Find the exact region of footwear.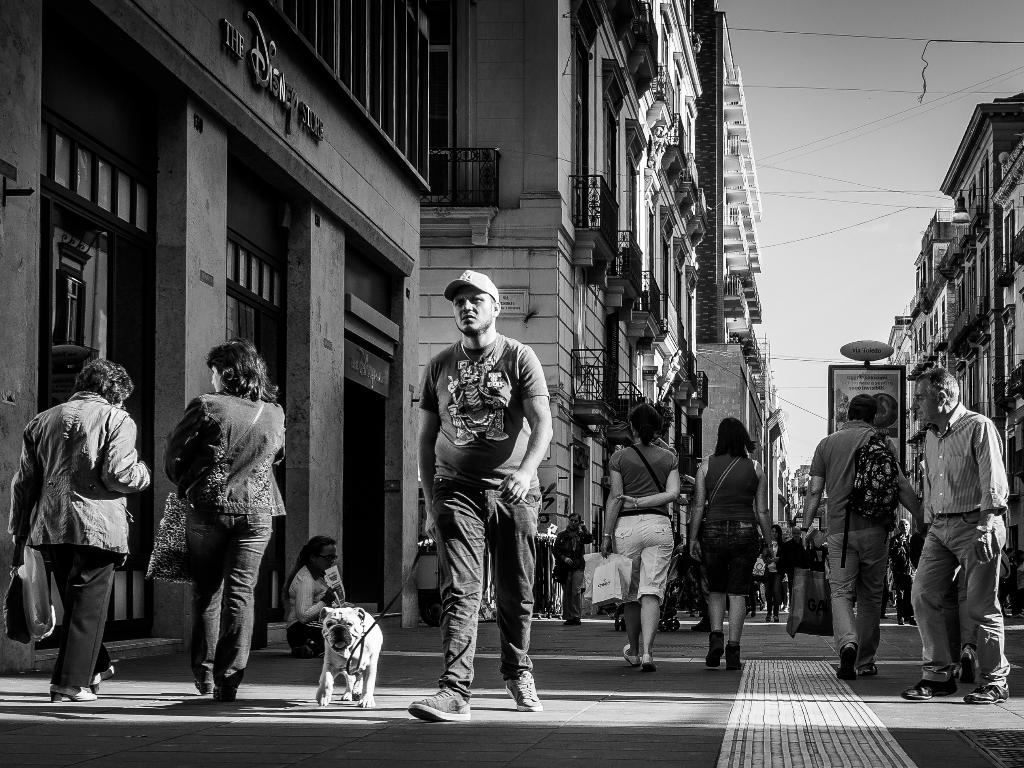
Exact region: l=633, t=655, r=654, b=668.
